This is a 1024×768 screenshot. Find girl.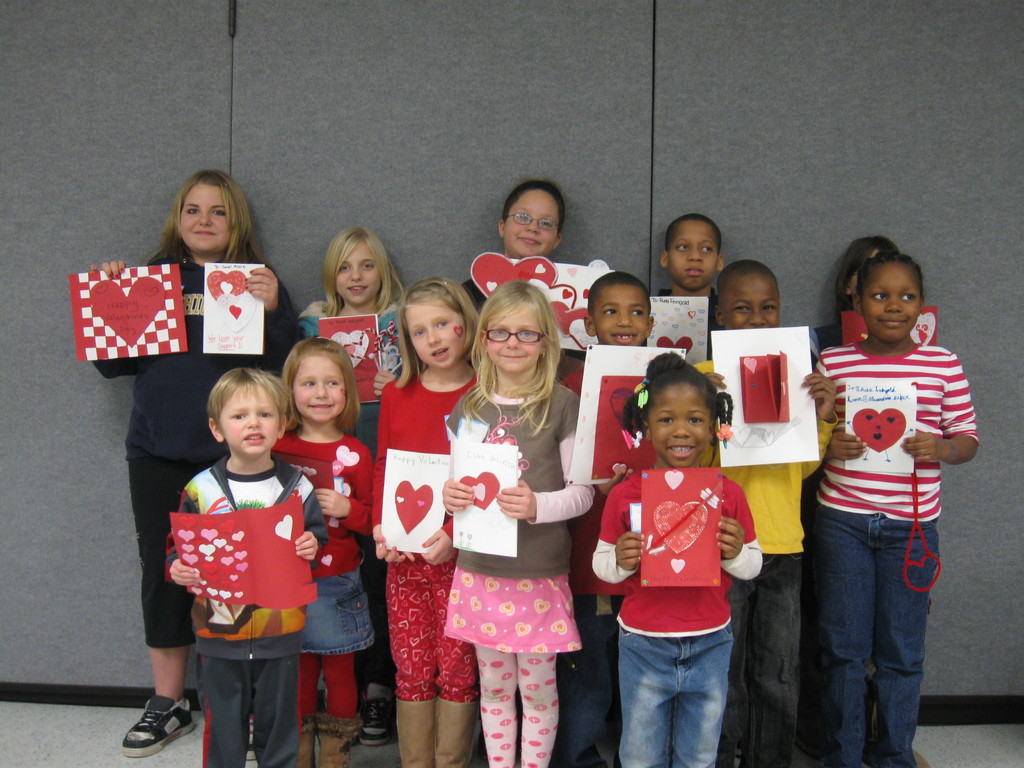
Bounding box: [89,168,300,761].
